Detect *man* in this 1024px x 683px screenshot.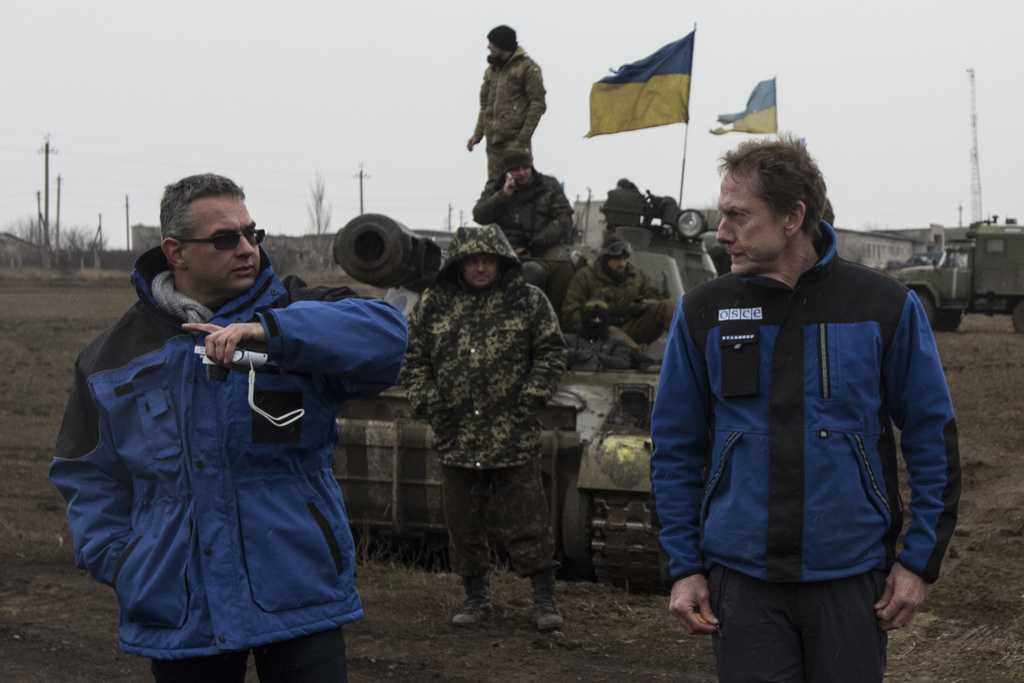
Detection: <bbox>396, 223, 568, 632</bbox>.
